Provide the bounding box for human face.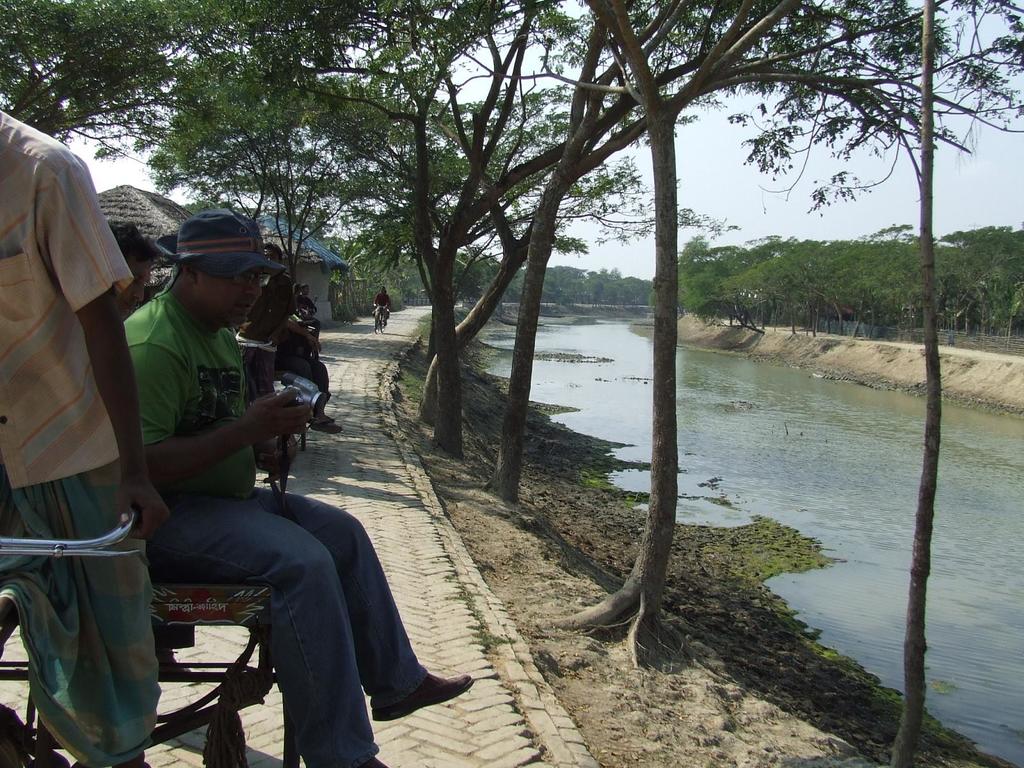
Rect(196, 263, 261, 326).
